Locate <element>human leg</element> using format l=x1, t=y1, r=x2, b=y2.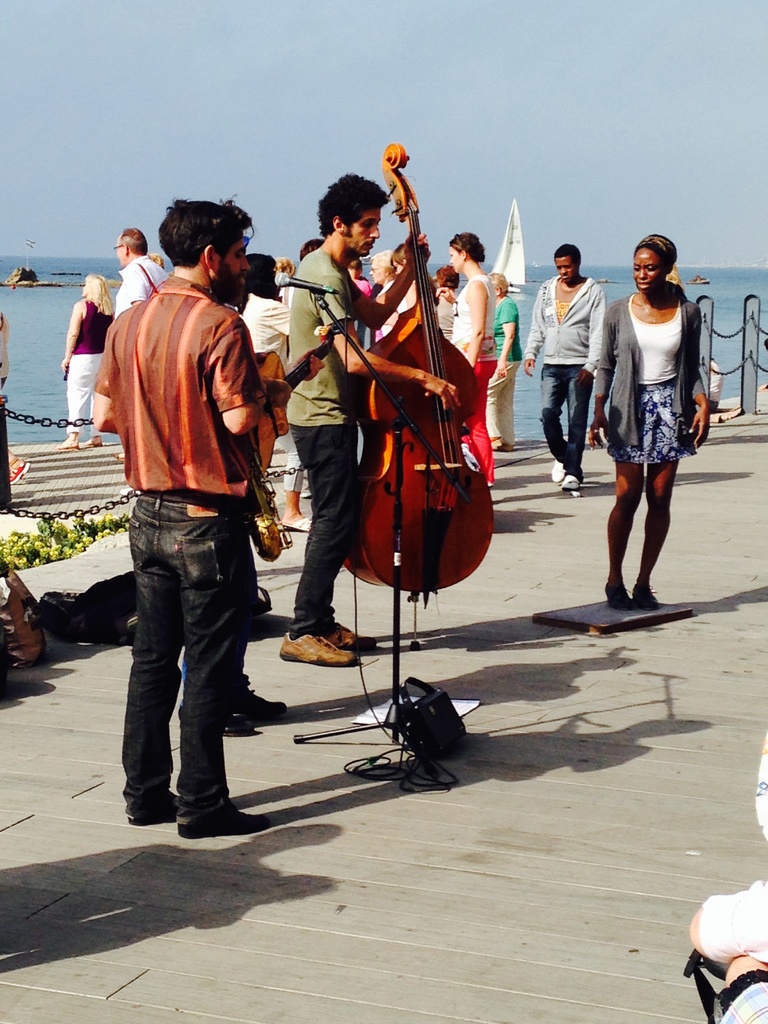
l=600, t=426, r=645, b=605.
